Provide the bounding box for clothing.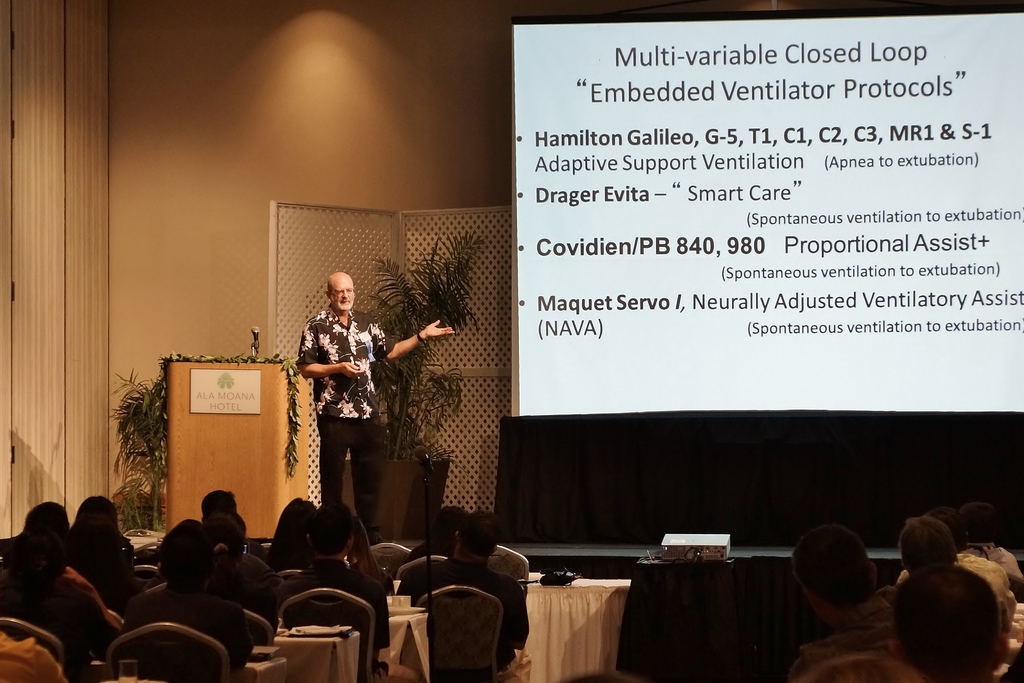
(left=122, top=583, right=251, bottom=682).
